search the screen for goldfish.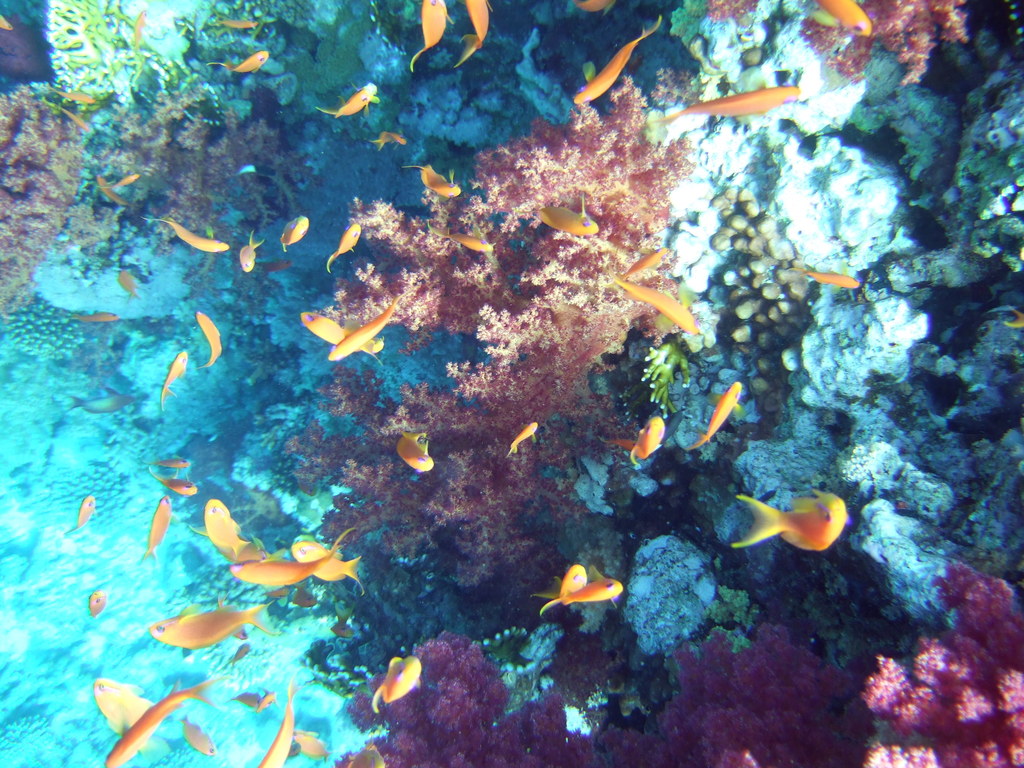
Found at bbox=(454, 0, 493, 67).
